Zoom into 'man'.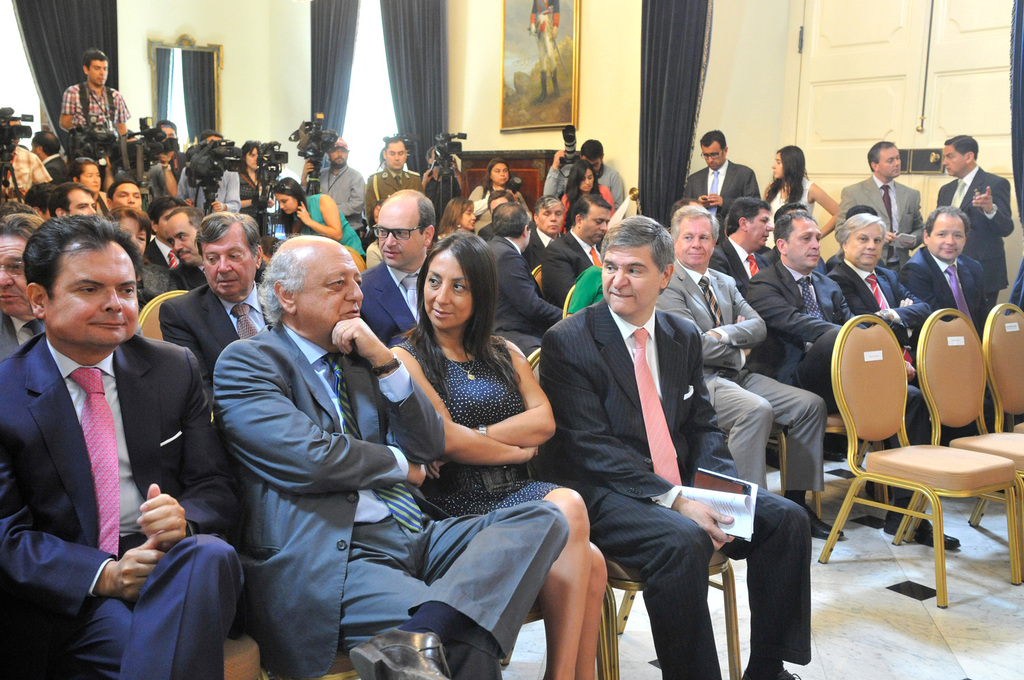
Zoom target: x1=171 y1=130 x2=241 y2=214.
